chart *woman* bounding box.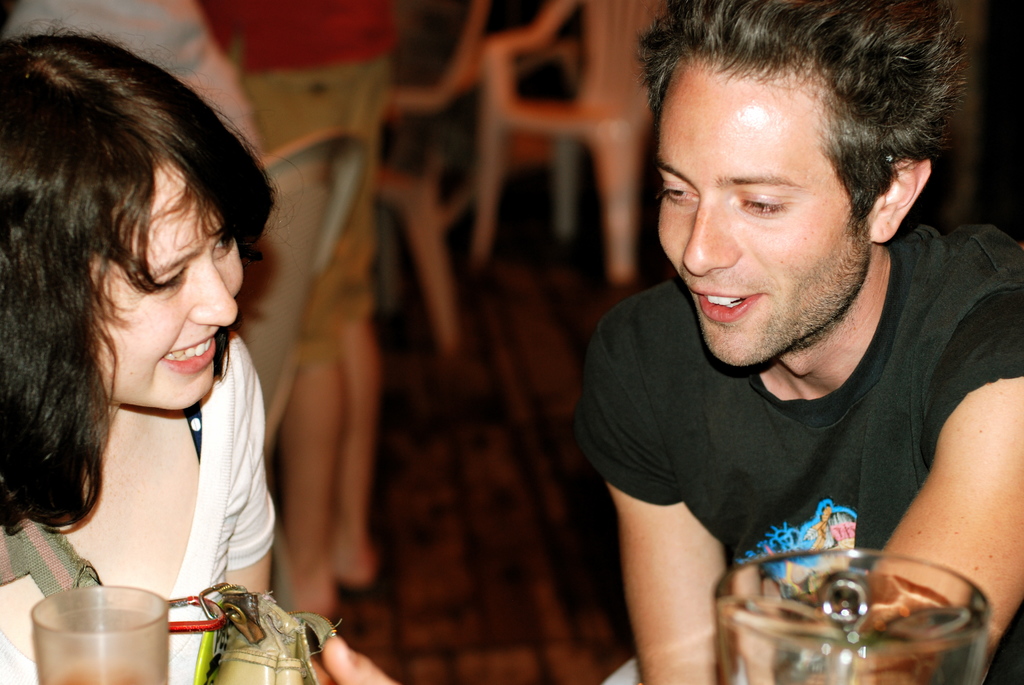
Charted: box(22, 28, 375, 671).
